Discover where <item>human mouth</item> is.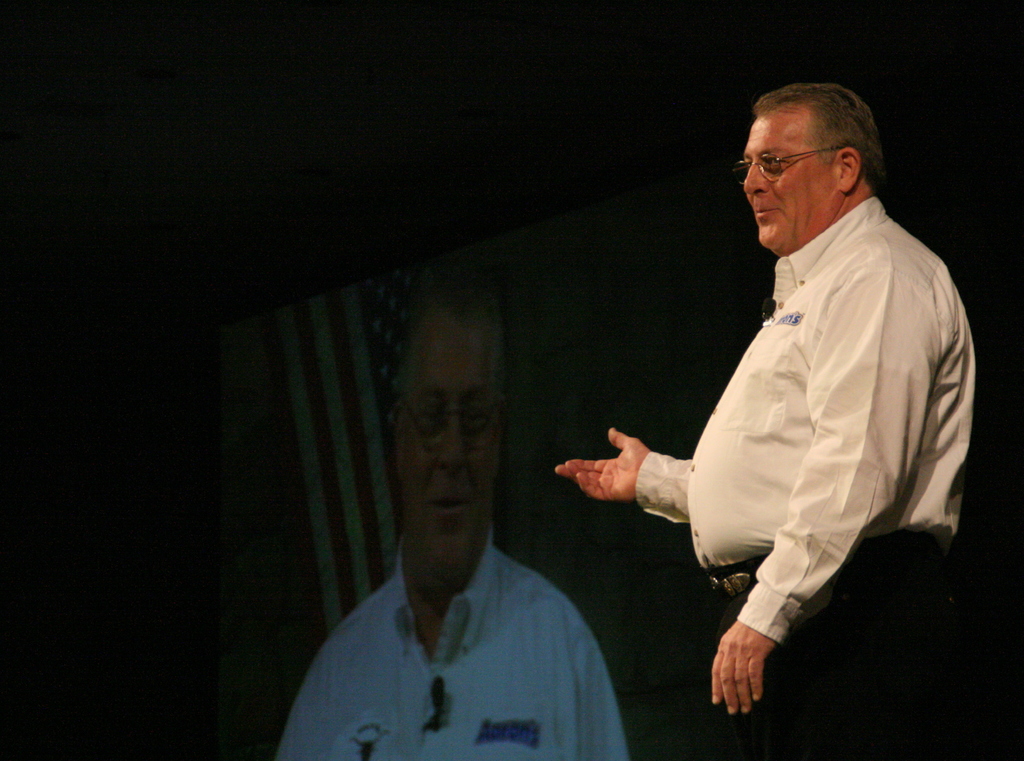
Discovered at Rect(424, 489, 474, 517).
